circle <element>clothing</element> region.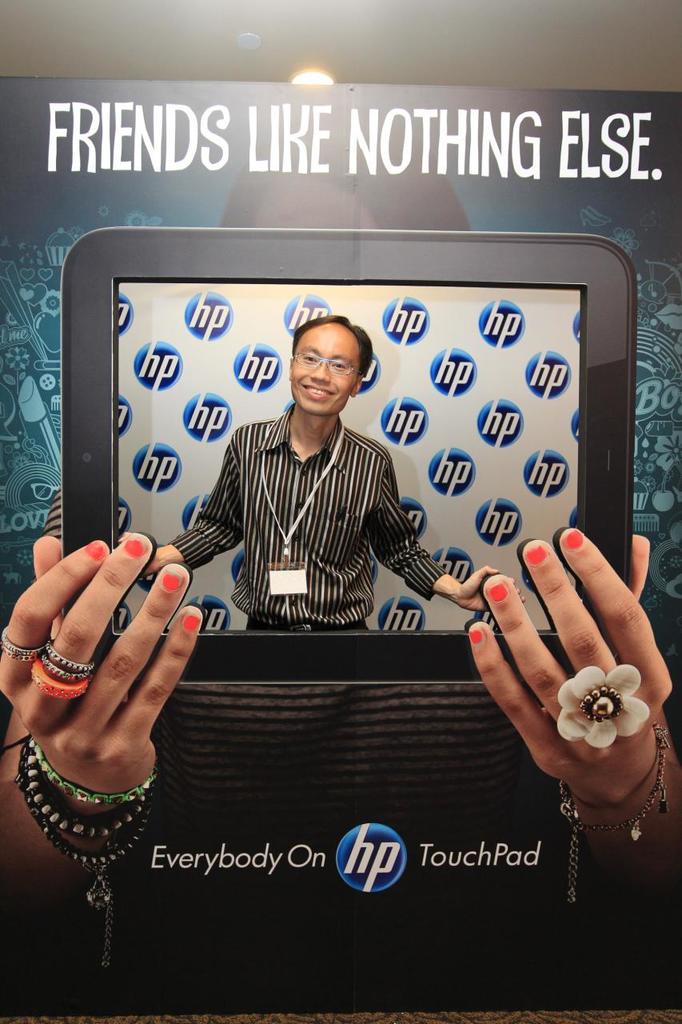
Region: box(171, 399, 454, 631).
